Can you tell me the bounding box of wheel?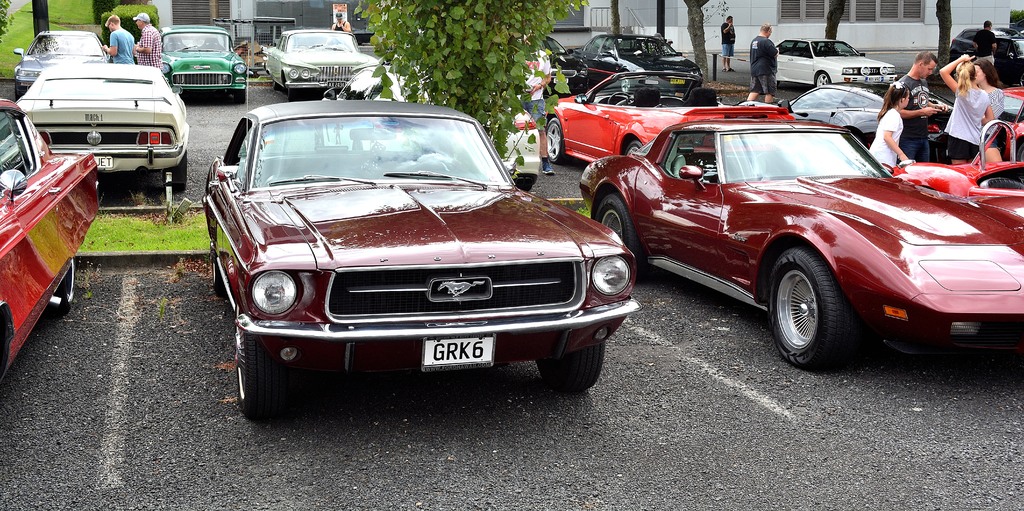
50/257/75/314.
